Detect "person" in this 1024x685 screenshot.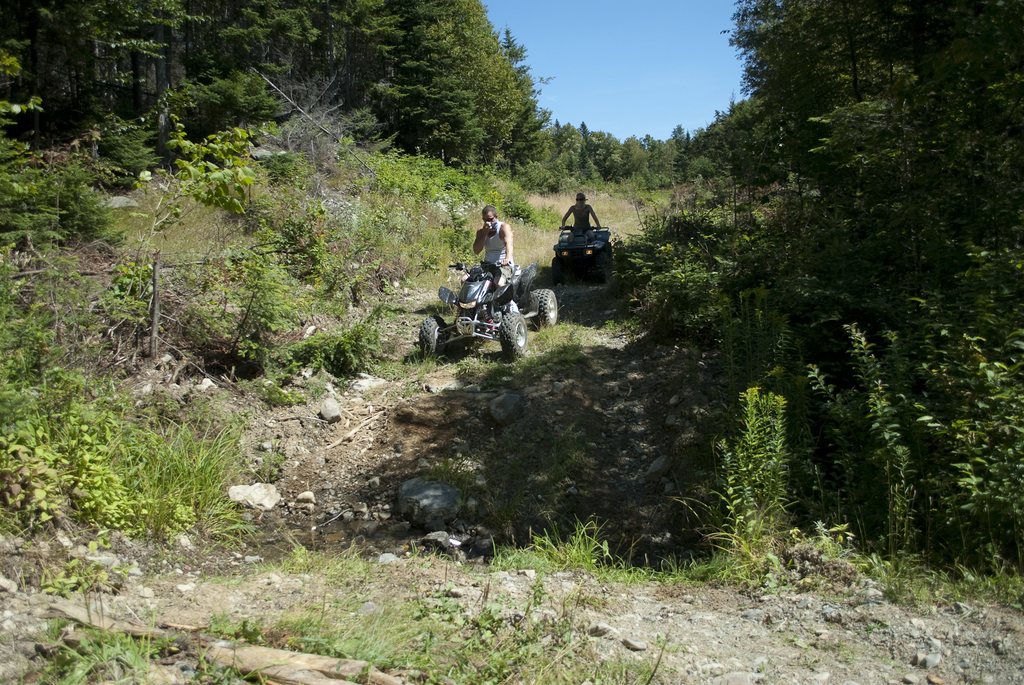
Detection: {"left": 474, "top": 204, "right": 510, "bottom": 279}.
